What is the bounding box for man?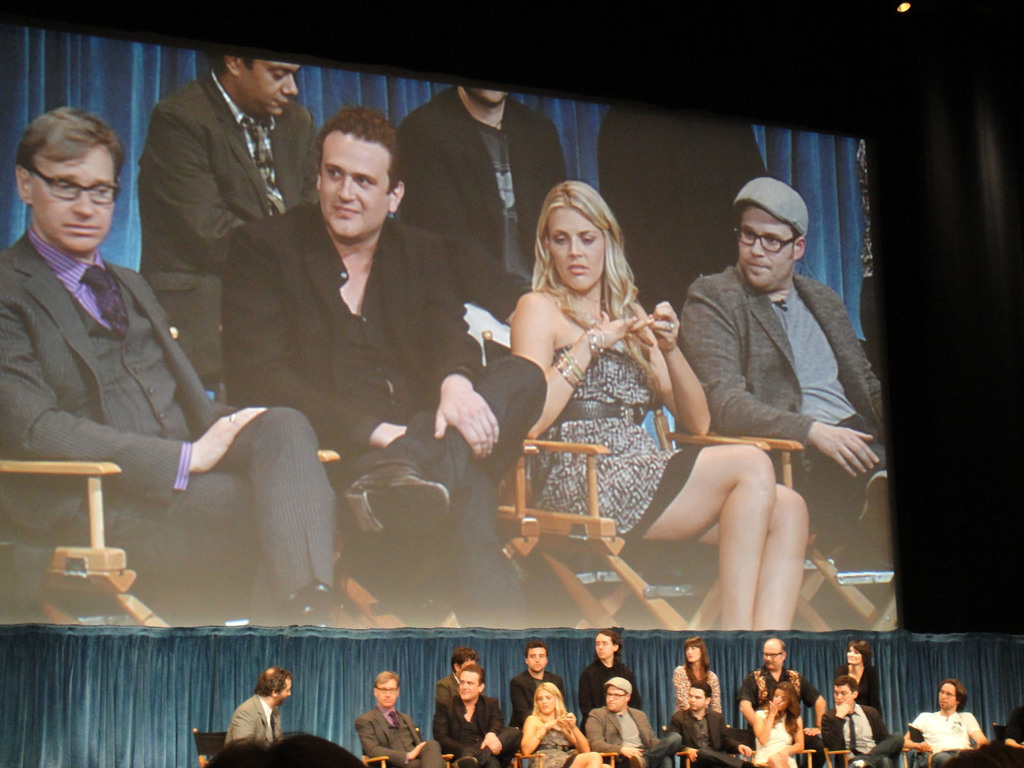
detection(0, 106, 342, 625).
